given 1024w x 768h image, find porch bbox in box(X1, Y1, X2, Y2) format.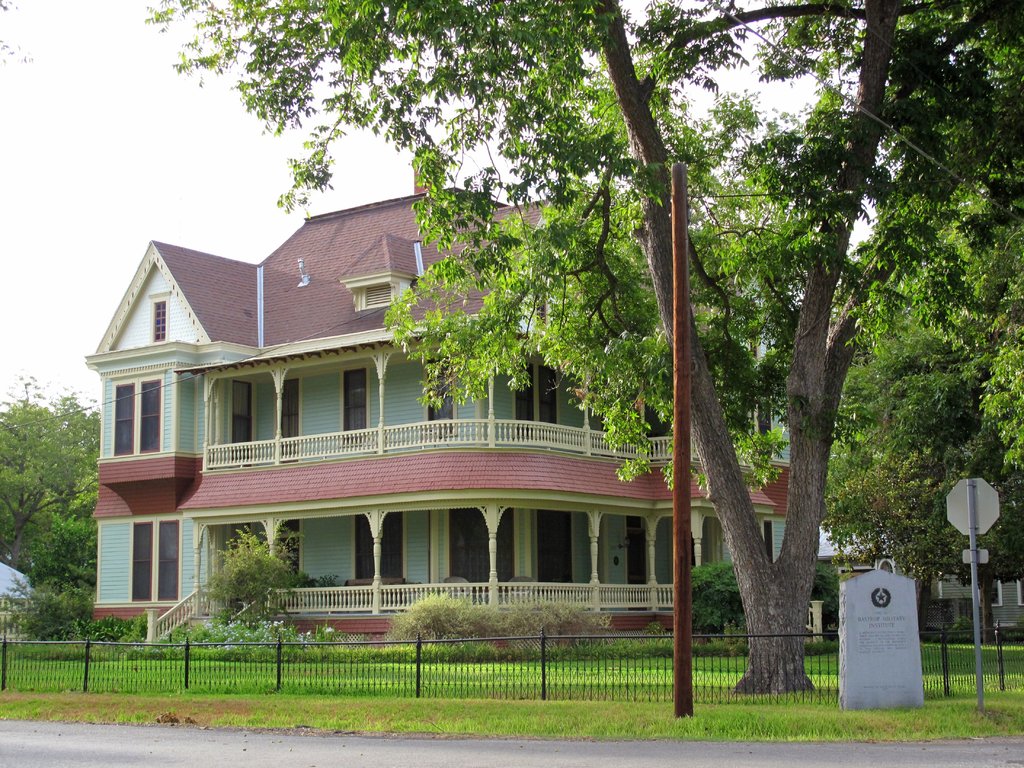
box(623, 355, 771, 468).
